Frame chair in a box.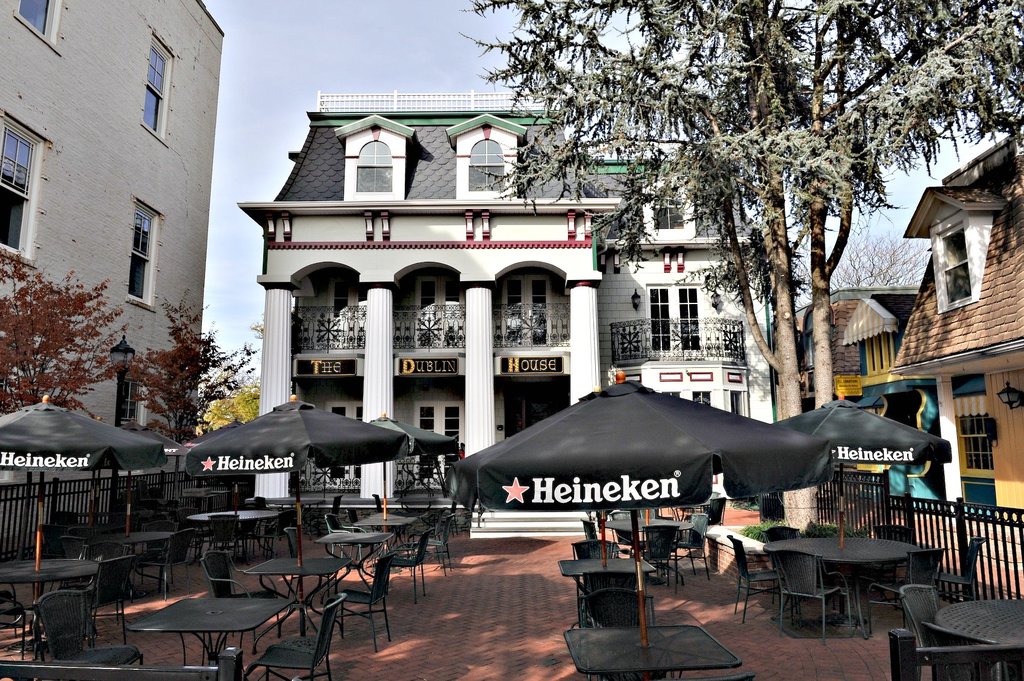
(328,554,395,649).
